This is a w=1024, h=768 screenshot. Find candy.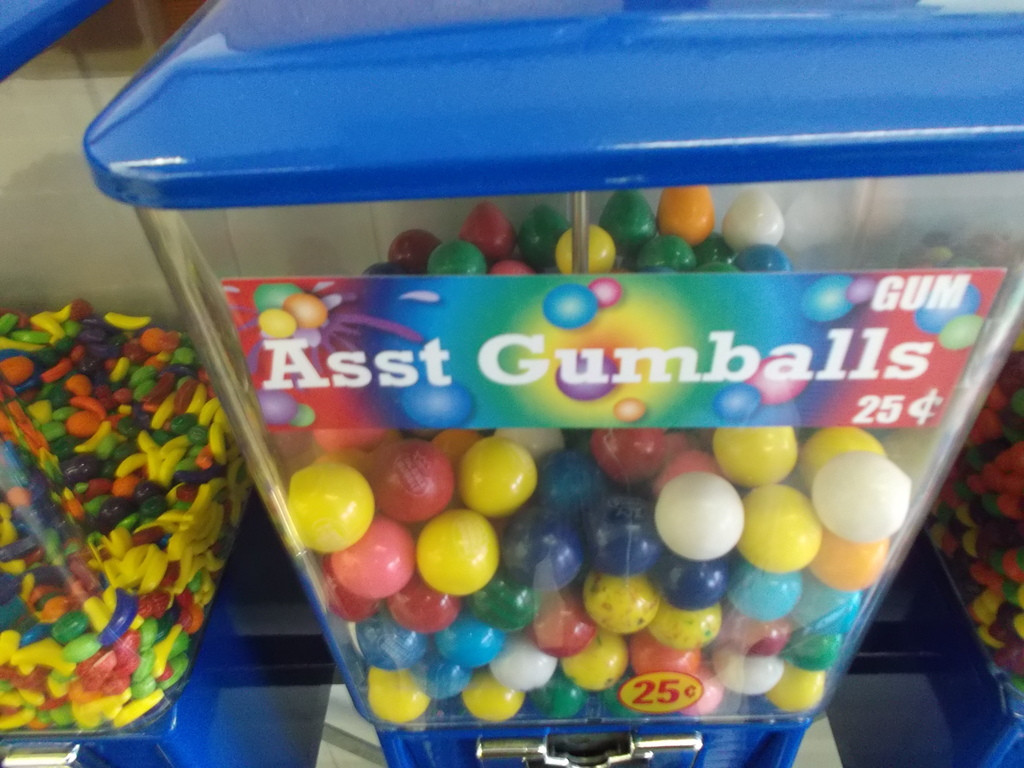
Bounding box: locate(269, 177, 910, 730).
